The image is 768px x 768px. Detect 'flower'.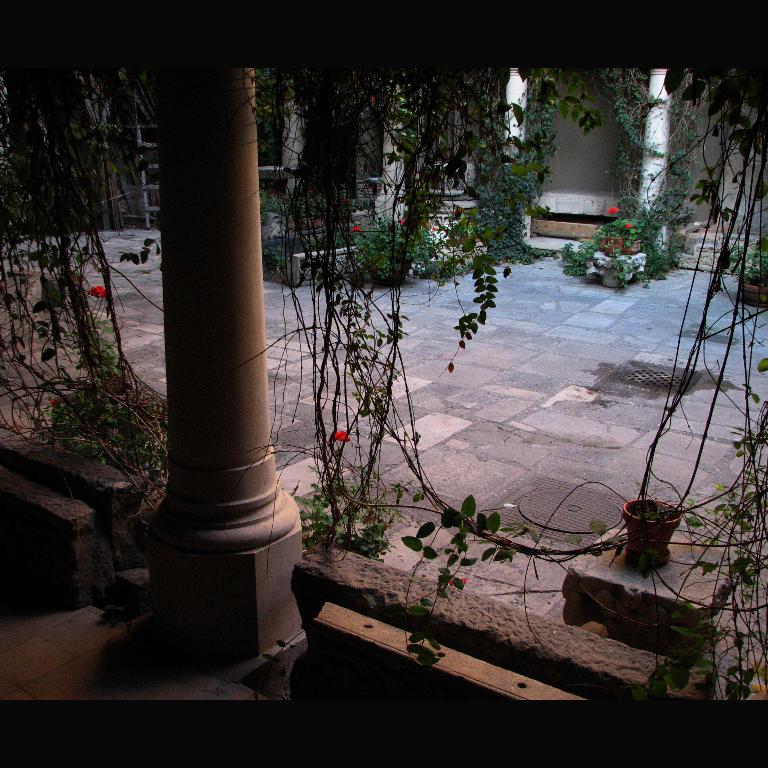
Detection: 625:221:632:230.
